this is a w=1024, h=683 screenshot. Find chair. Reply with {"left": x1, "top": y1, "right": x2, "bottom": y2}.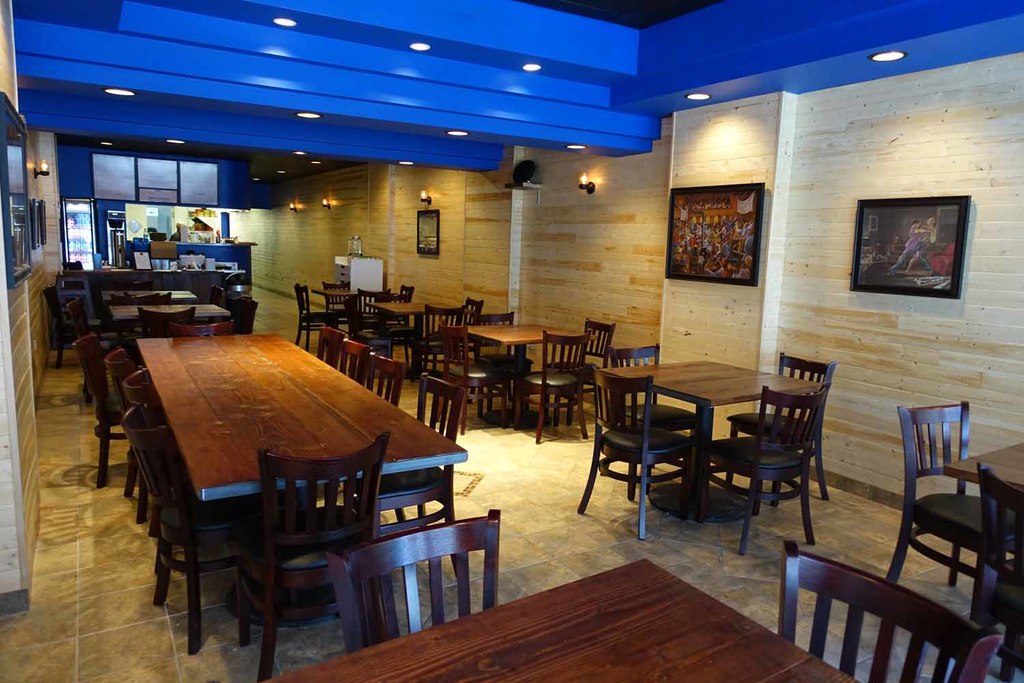
{"left": 125, "top": 367, "right": 153, "bottom": 536}.
